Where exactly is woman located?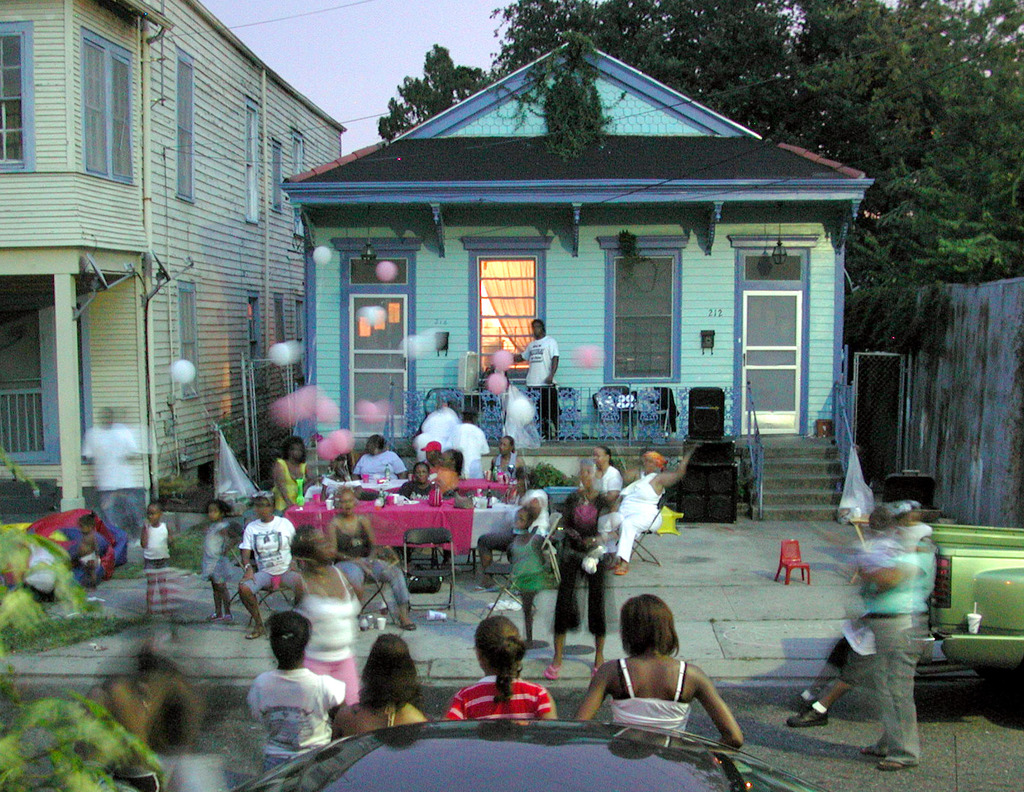
Its bounding box is {"x1": 612, "y1": 440, "x2": 702, "y2": 575}.
